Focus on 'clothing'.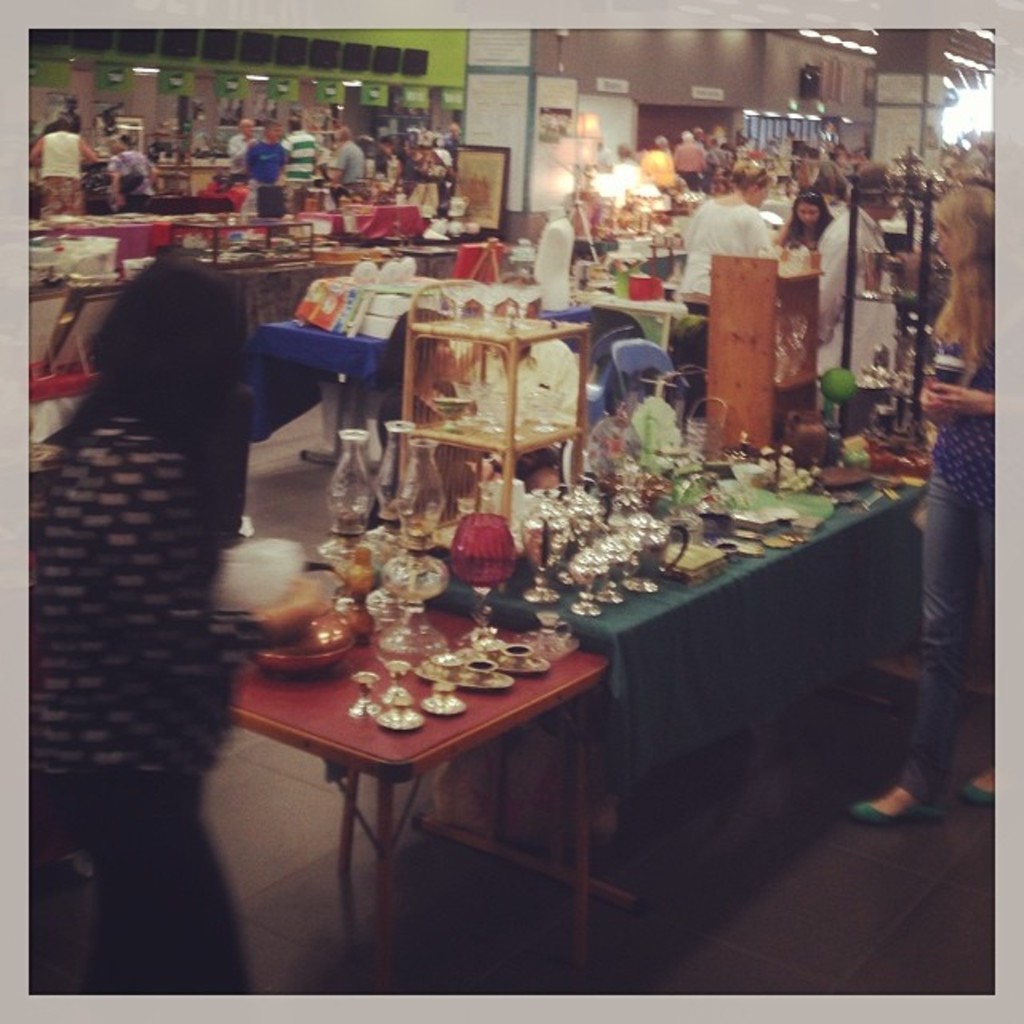
Focused at 363:384:477:530.
